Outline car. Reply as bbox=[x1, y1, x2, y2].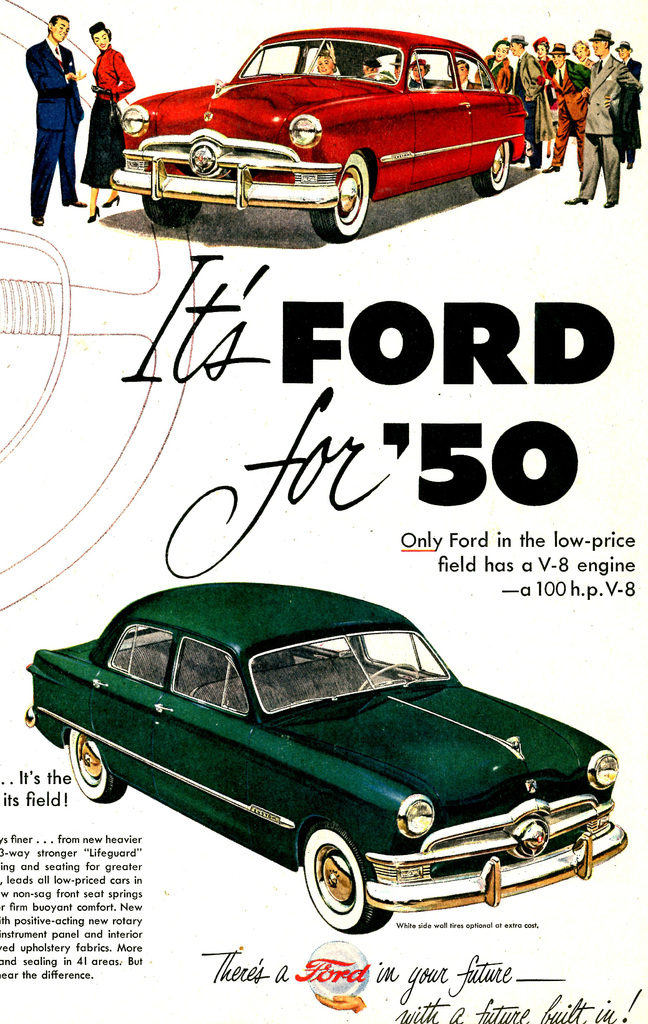
bbox=[21, 580, 633, 941].
